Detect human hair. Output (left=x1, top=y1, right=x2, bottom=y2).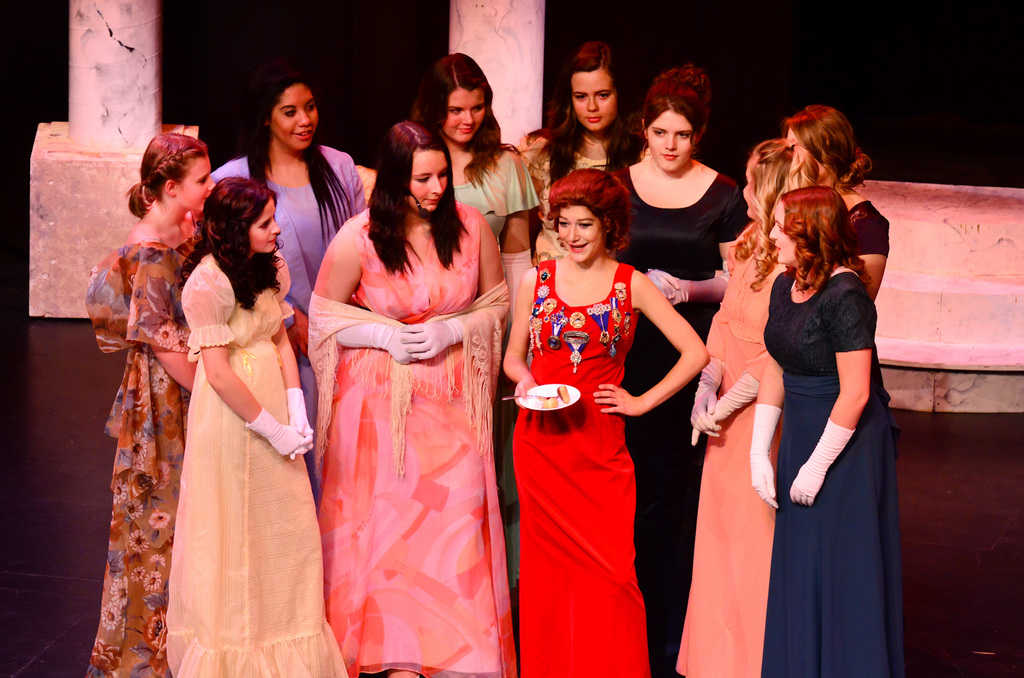
(left=124, top=133, right=204, bottom=219).
